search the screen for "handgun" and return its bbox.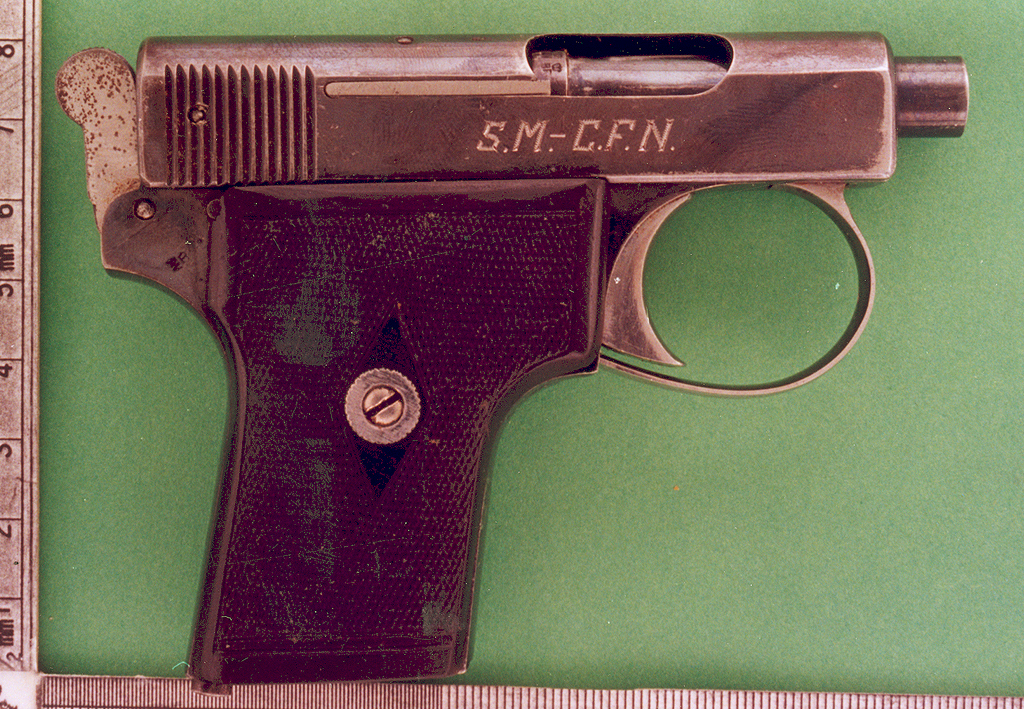
Found: (left=53, top=28, right=971, bottom=697).
